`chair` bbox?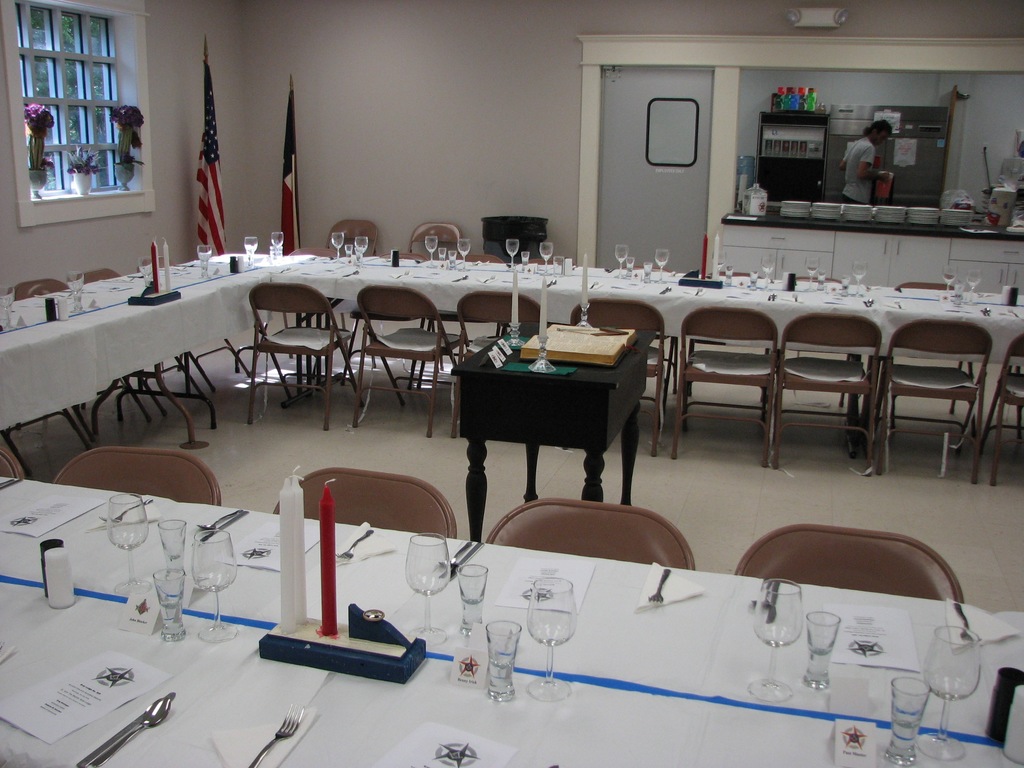
<region>488, 497, 694, 572</region>
